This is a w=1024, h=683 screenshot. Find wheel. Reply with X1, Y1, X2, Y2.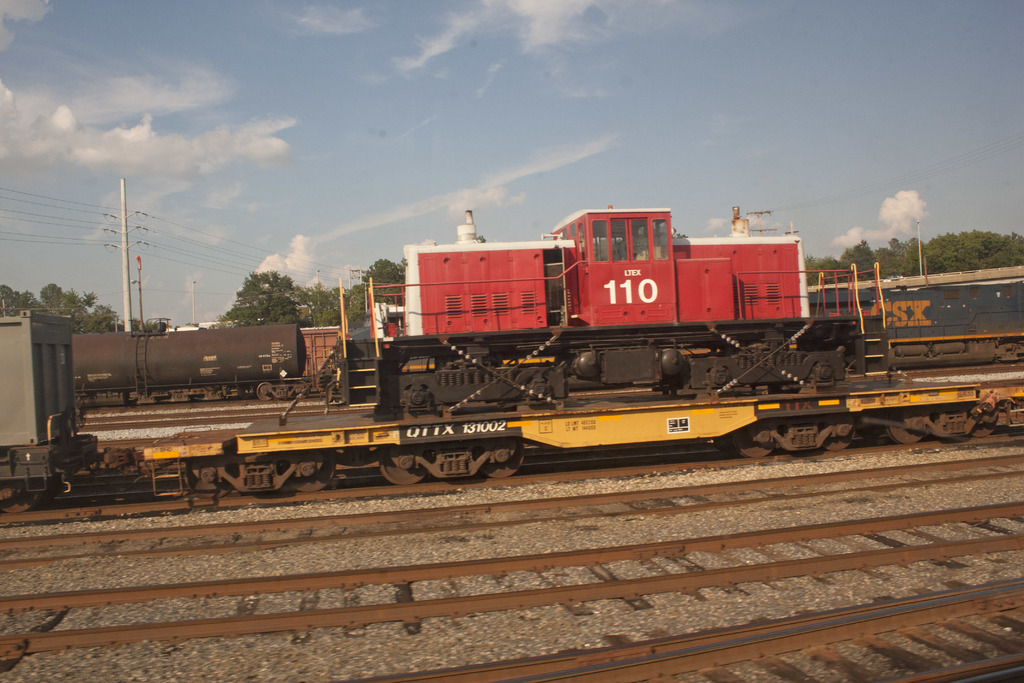
885, 408, 931, 448.
